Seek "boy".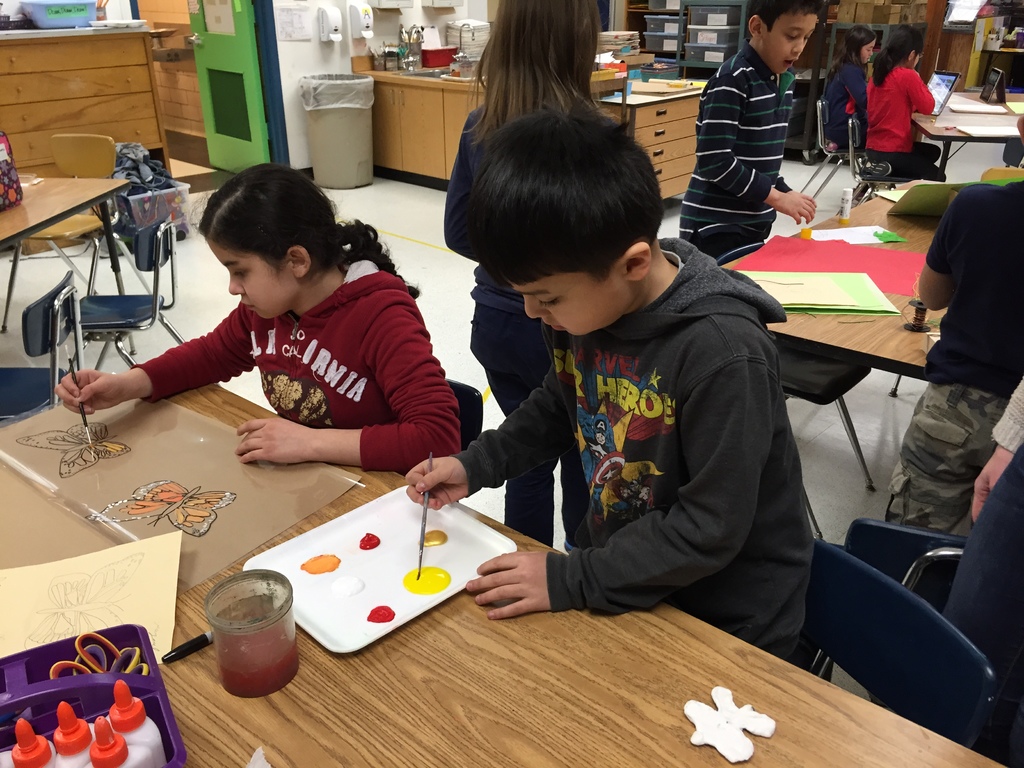
<bbox>421, 105, 835, 679</bbox>.
